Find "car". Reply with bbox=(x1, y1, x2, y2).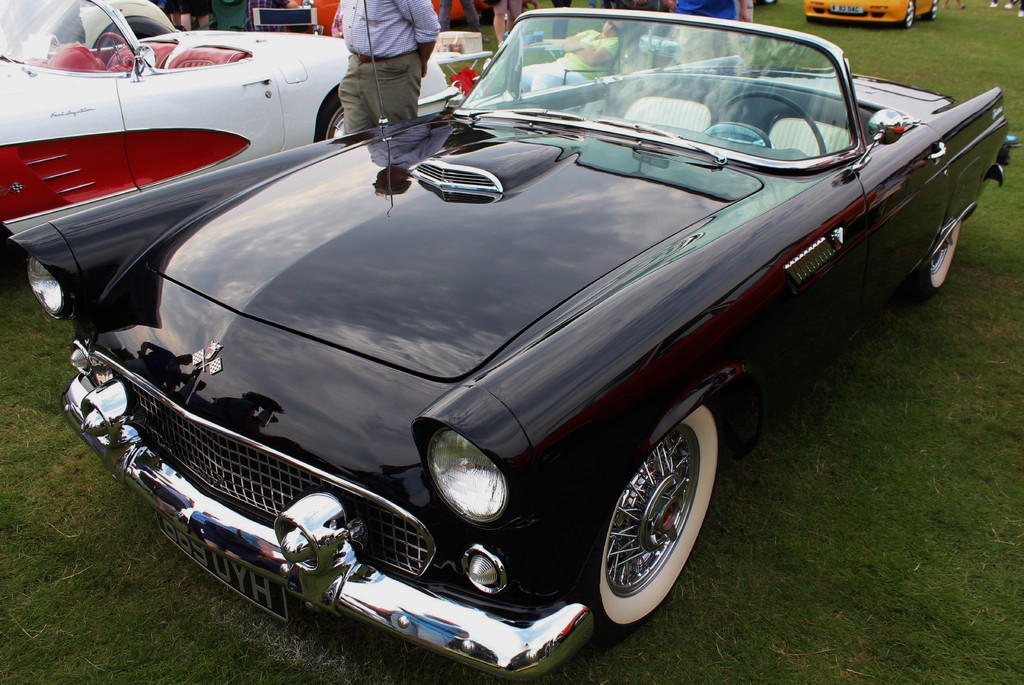
bbox=(803, 0, 939, 29).
